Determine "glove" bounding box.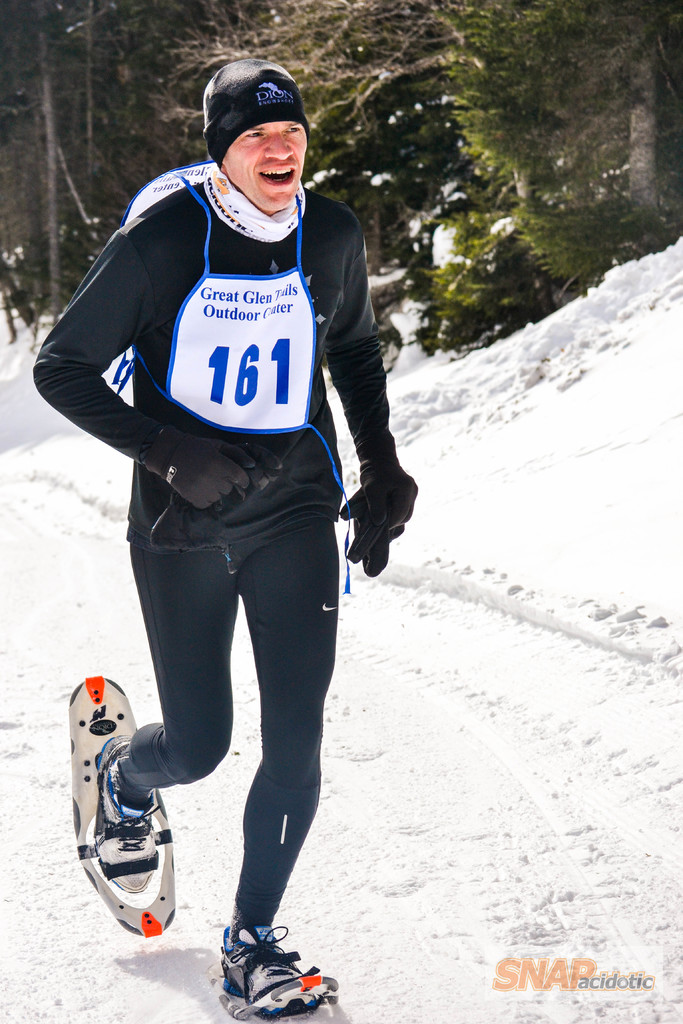
Determined: (x1=146, y1=426, x2=258, y2=509).
